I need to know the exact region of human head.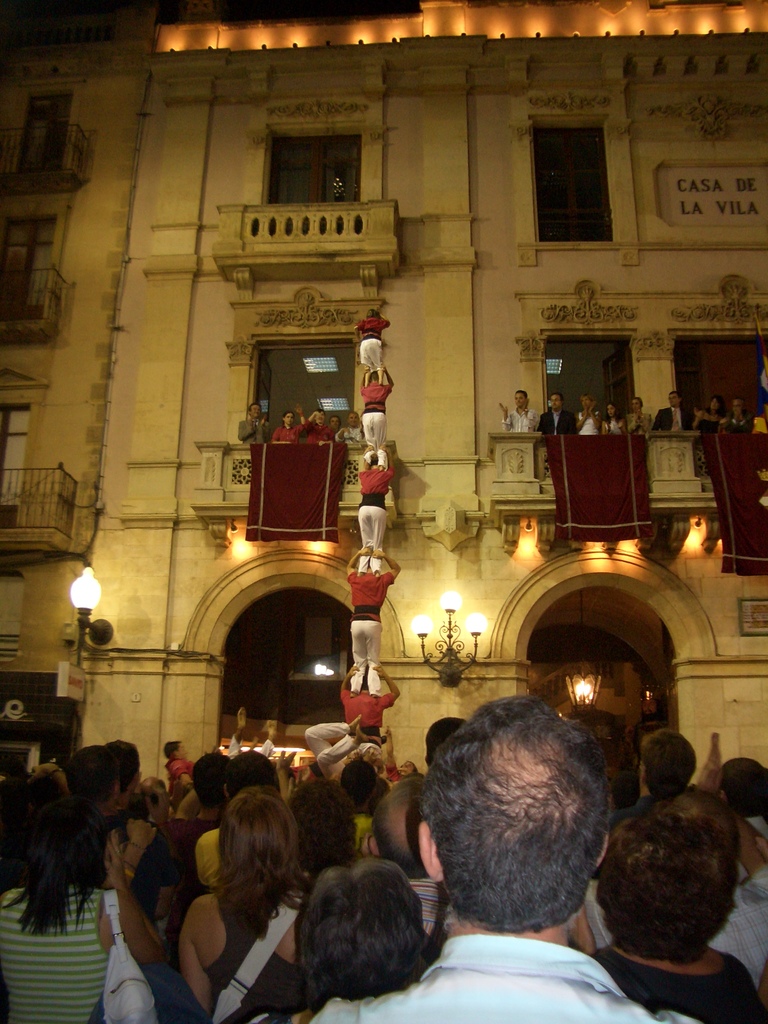
Region: 301/868/438/1008.
